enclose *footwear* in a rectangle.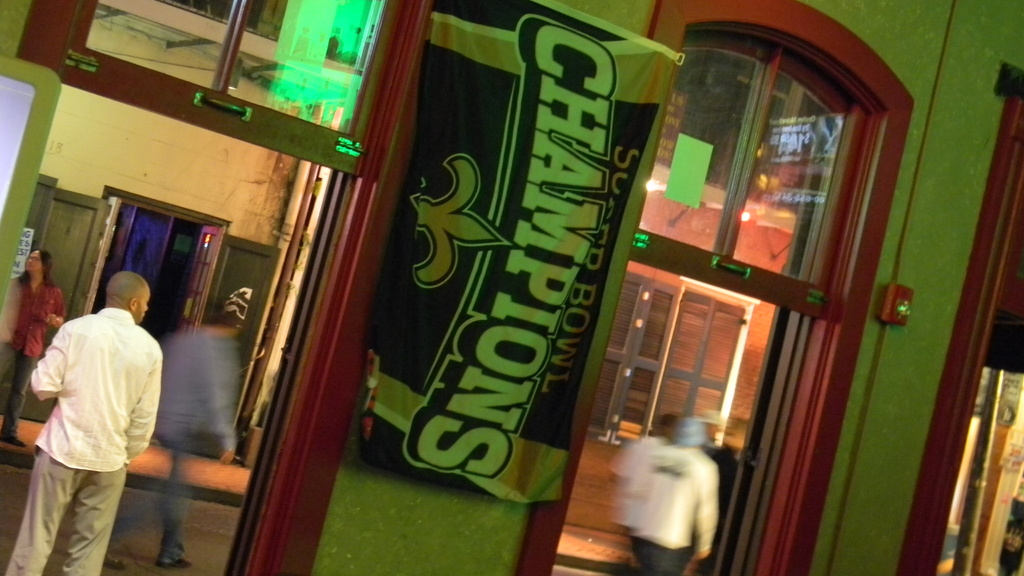
<box>157,559,188,566</box>.
